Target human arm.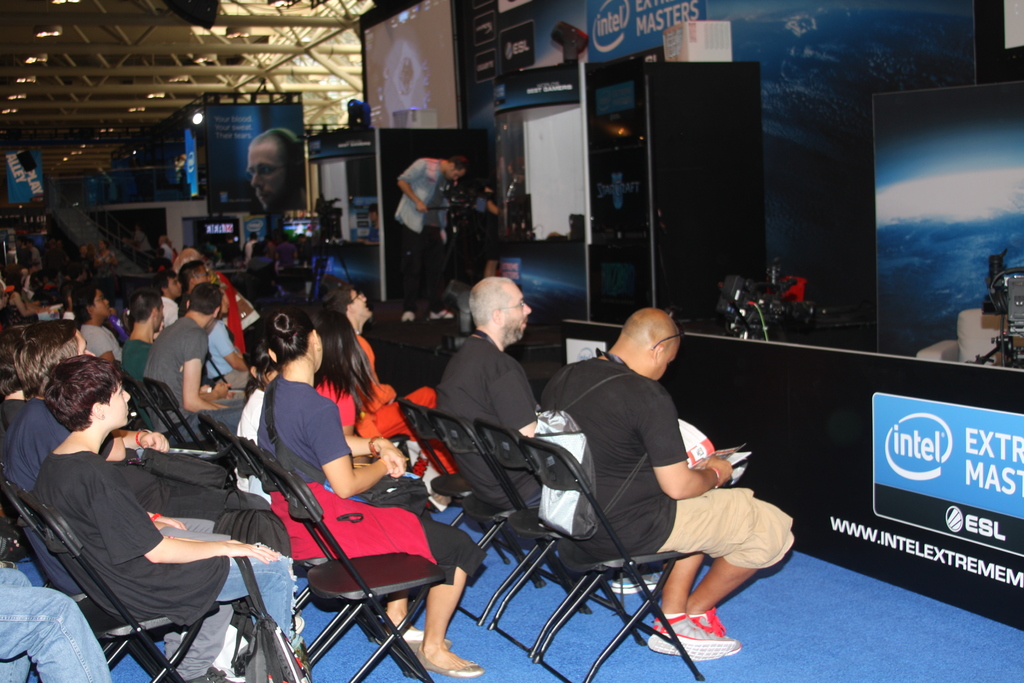
Target region: (x1=85, y1=327, x2=122, y2=363).
